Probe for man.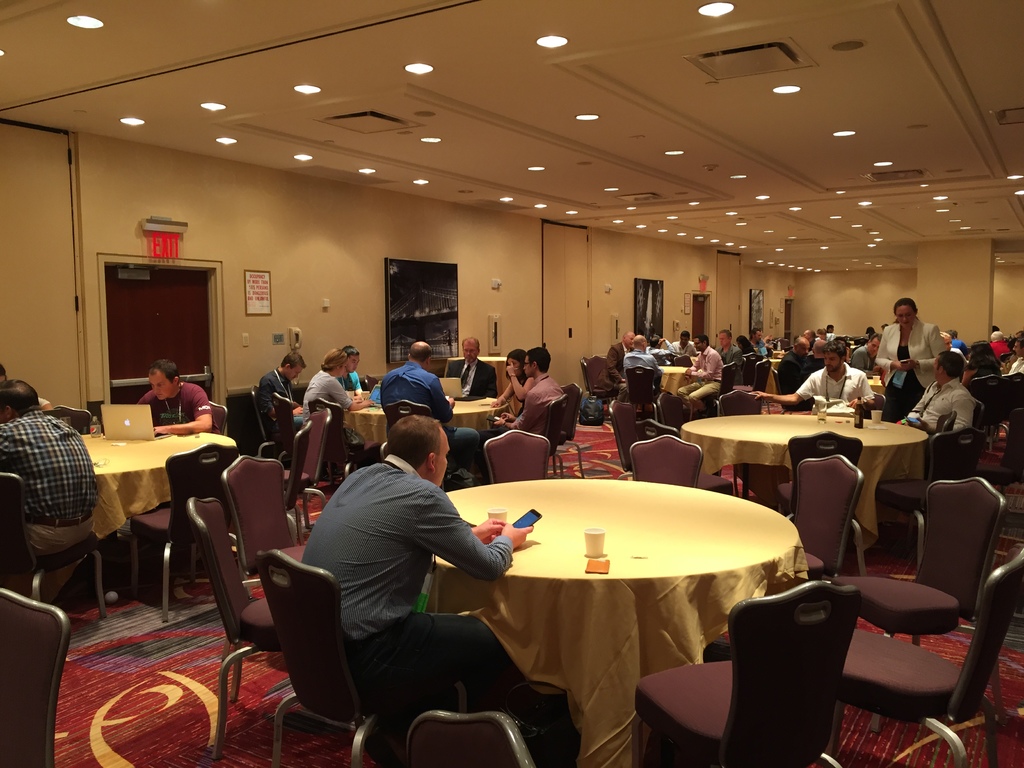
Probe result: <region>892, 351, 980, 468</region>.
